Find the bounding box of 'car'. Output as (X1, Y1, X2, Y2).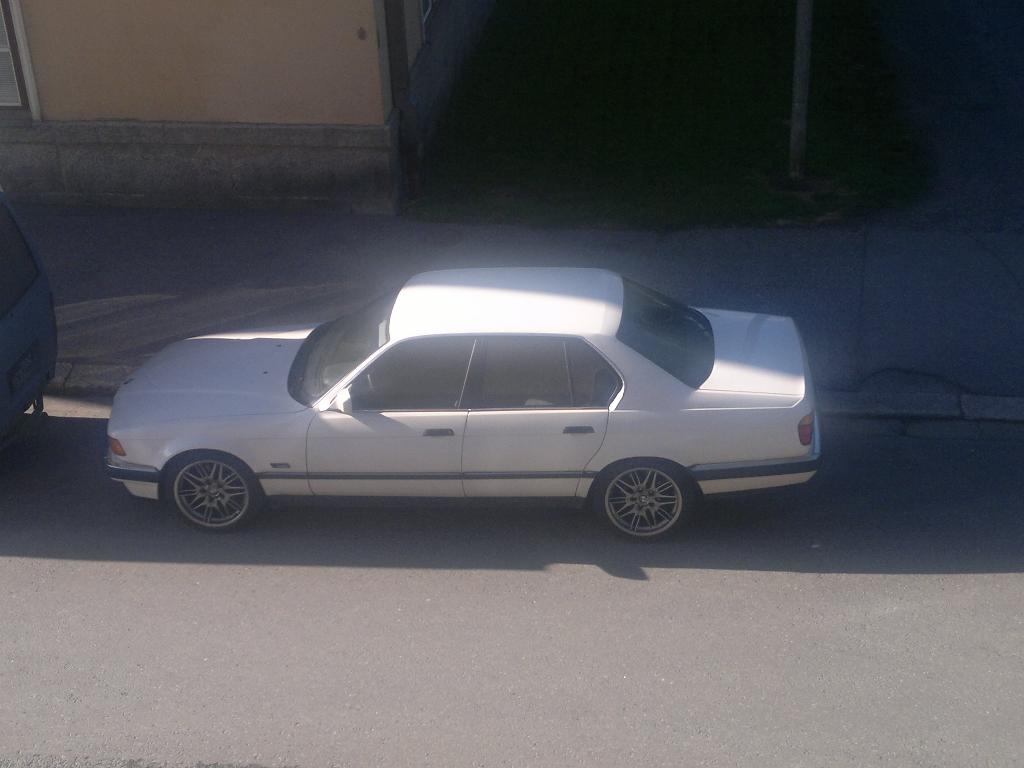
(104, 266, 829, 557).
